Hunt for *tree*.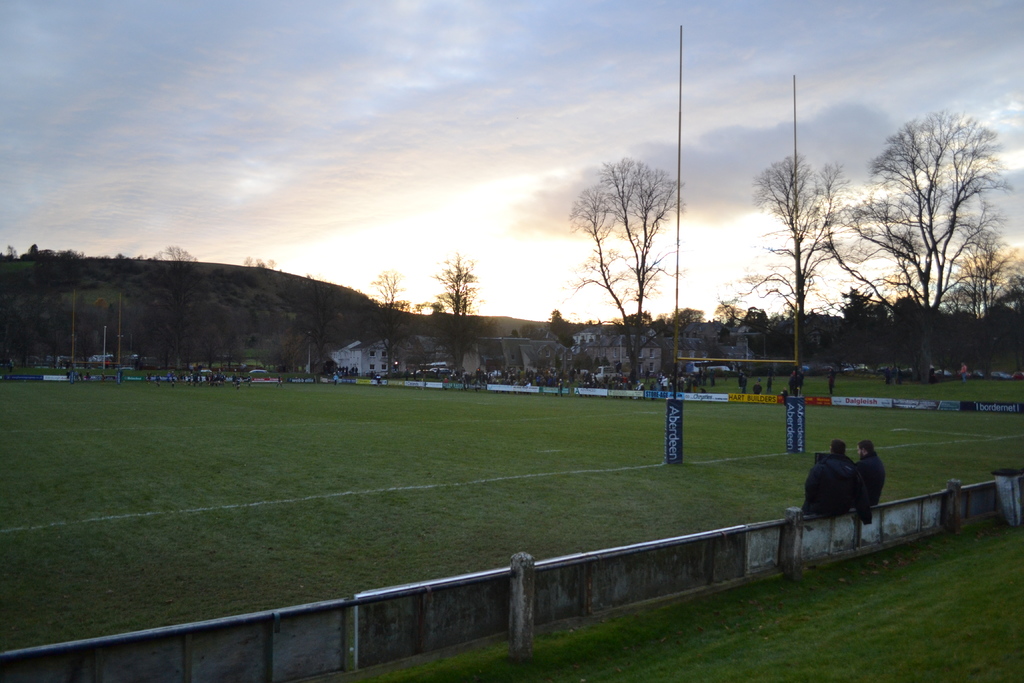
Hunted down at 874:90:999:366.
